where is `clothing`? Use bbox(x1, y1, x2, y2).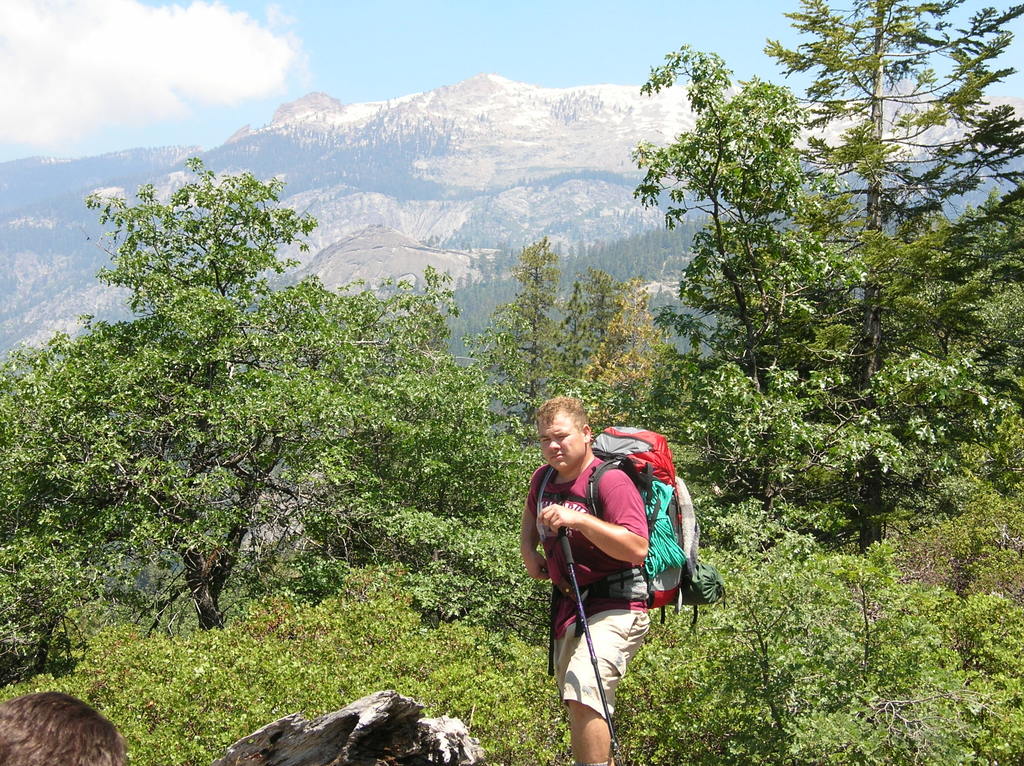
bbox(533, 416, 696, 690).
